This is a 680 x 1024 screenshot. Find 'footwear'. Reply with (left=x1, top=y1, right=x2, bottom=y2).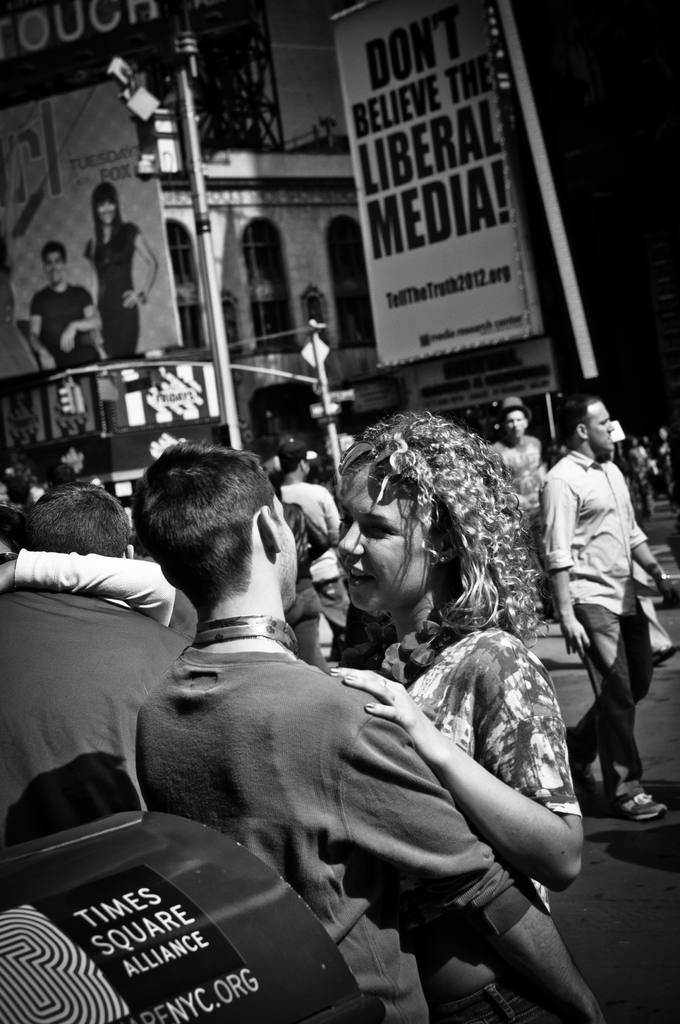
(left=611, top=785, right=667, bottom=821).
